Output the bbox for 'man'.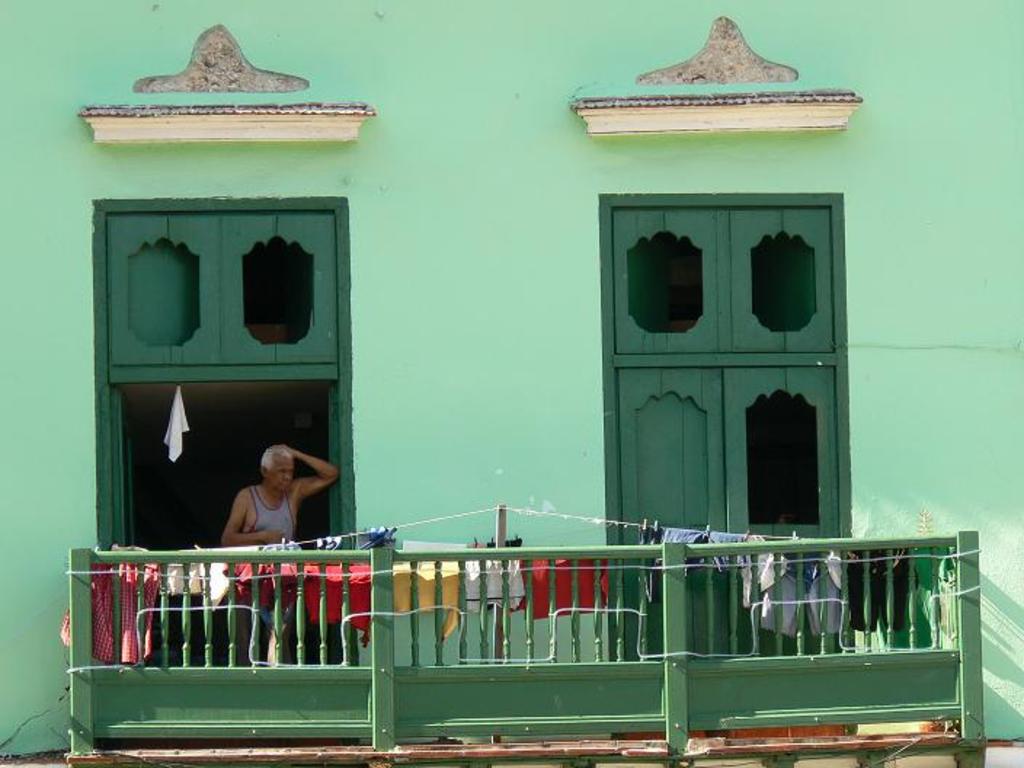
{"left": 221, "top": 445, "right": 340, "bottom": 665}.
